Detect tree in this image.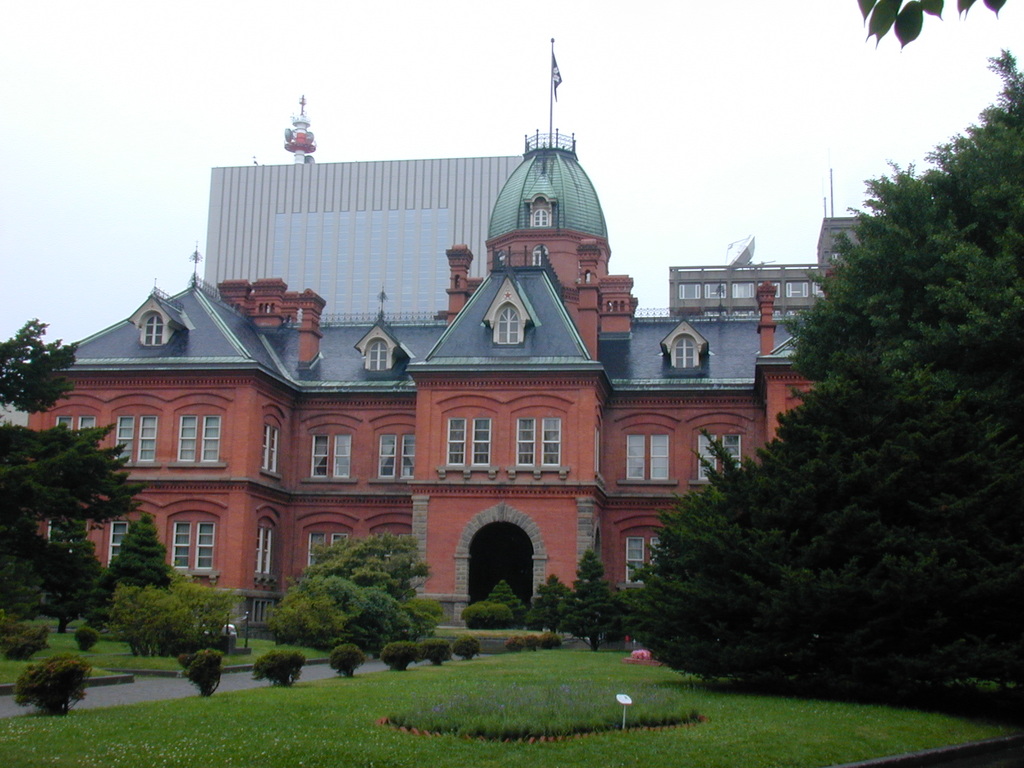
Detection: [left=572, top=553, right=630, bottom=652].
